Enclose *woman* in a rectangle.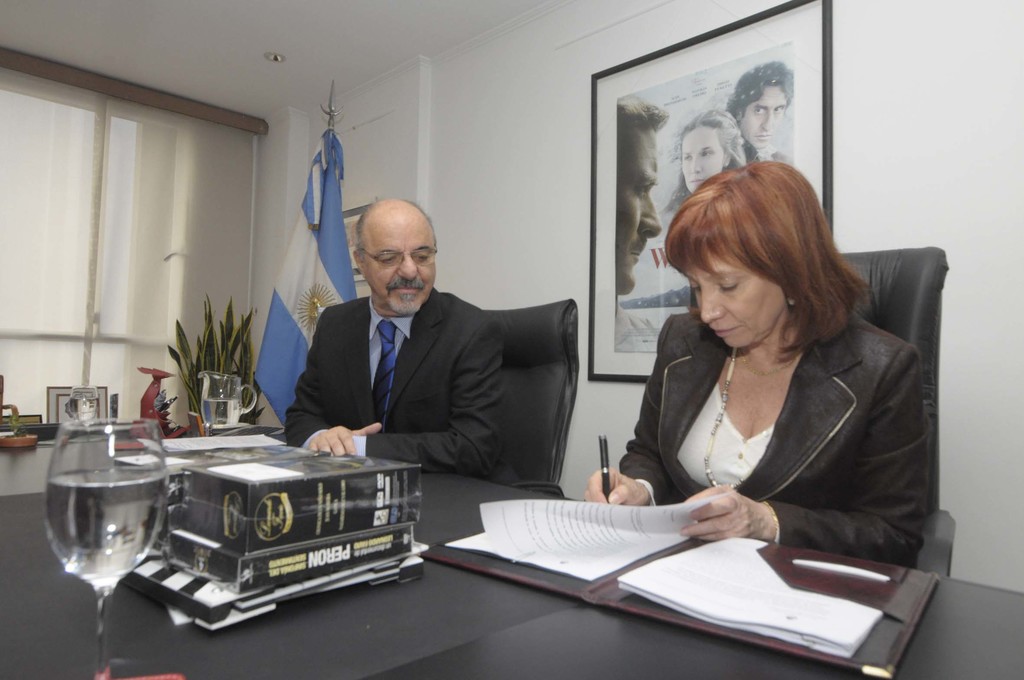
Rect(610, 140, 938, 589).
